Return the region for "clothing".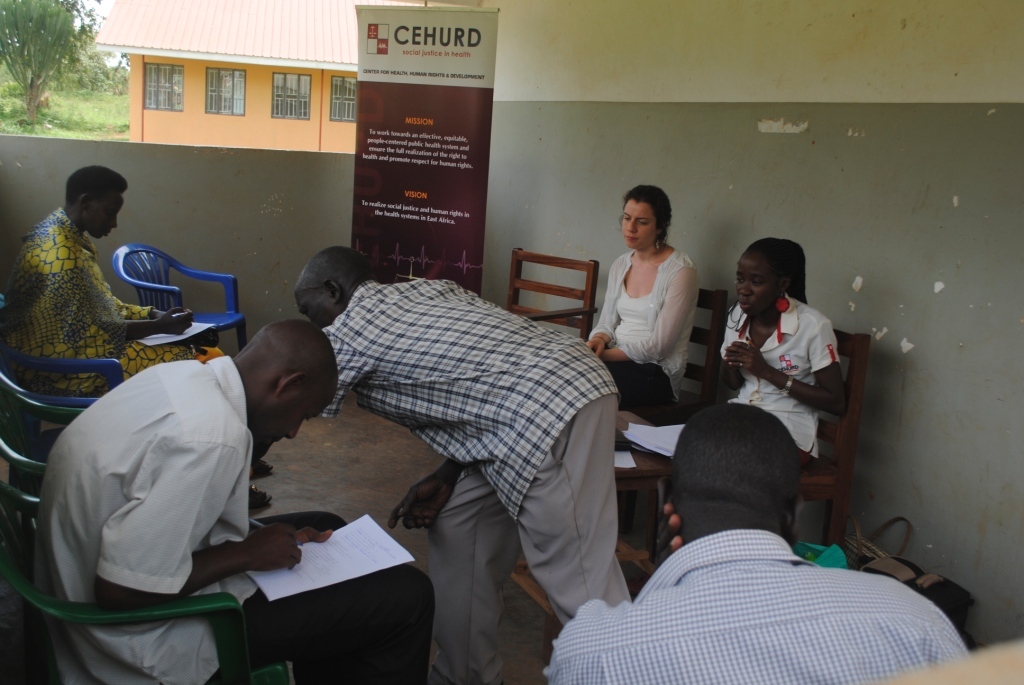
bbox(0, 204, 222, 399).
